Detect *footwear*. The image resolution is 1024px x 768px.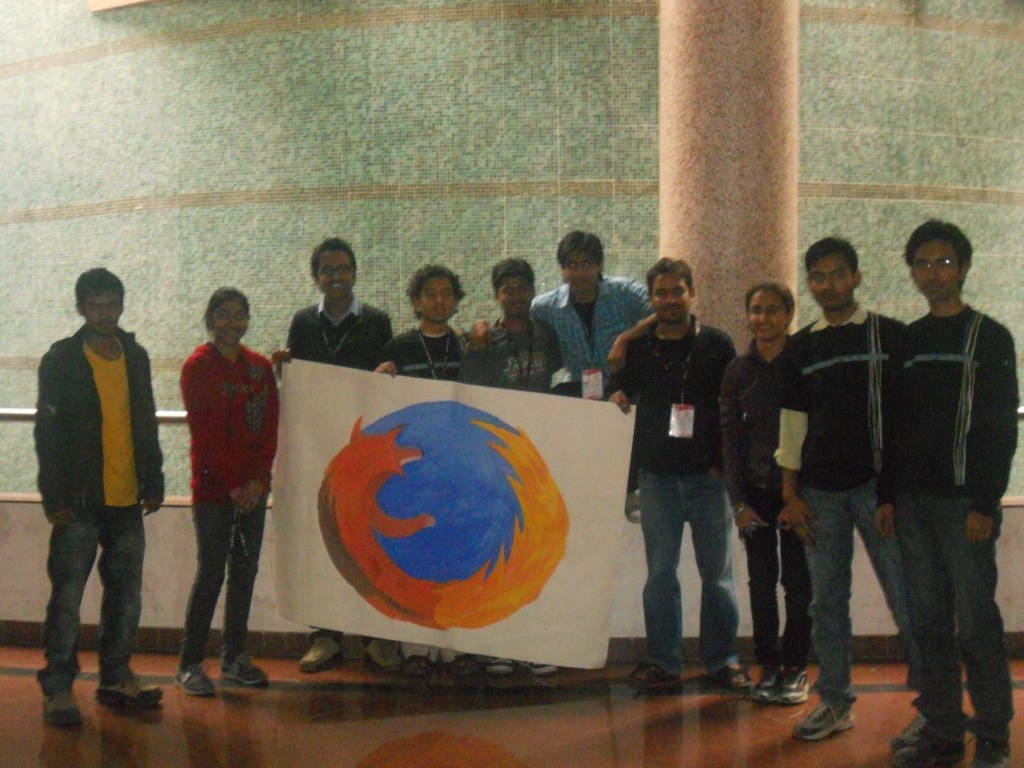
l=746, t=659, r=779, b=707.
